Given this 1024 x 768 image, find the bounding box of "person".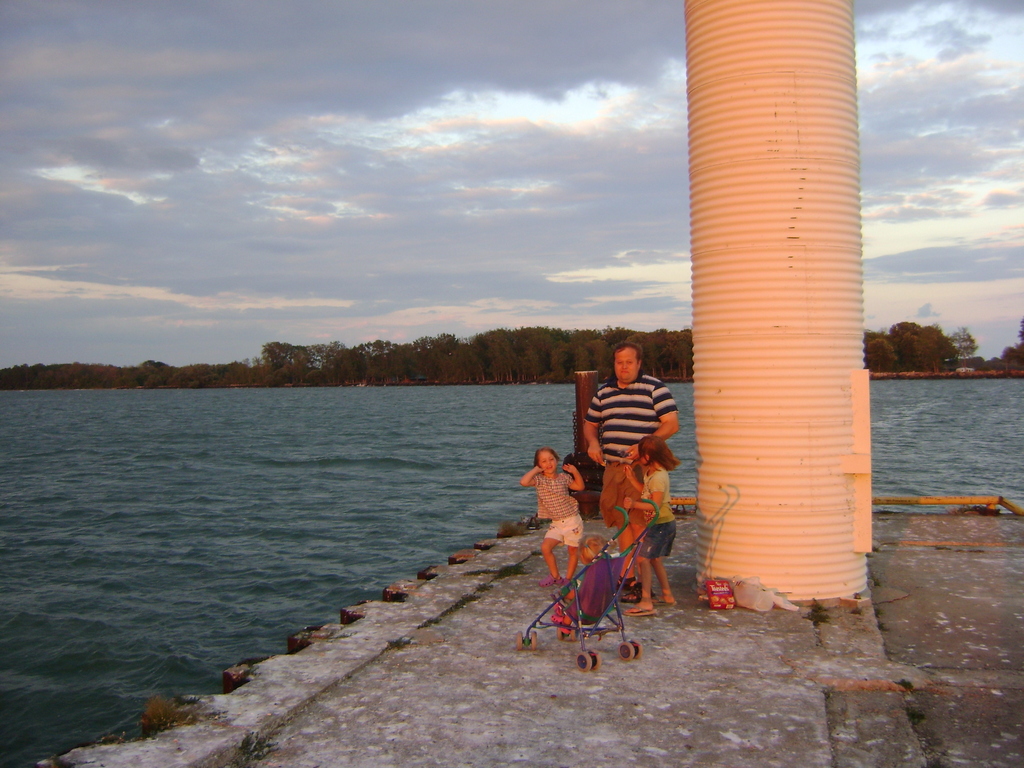
select_region(518, 454, 591, 583).
